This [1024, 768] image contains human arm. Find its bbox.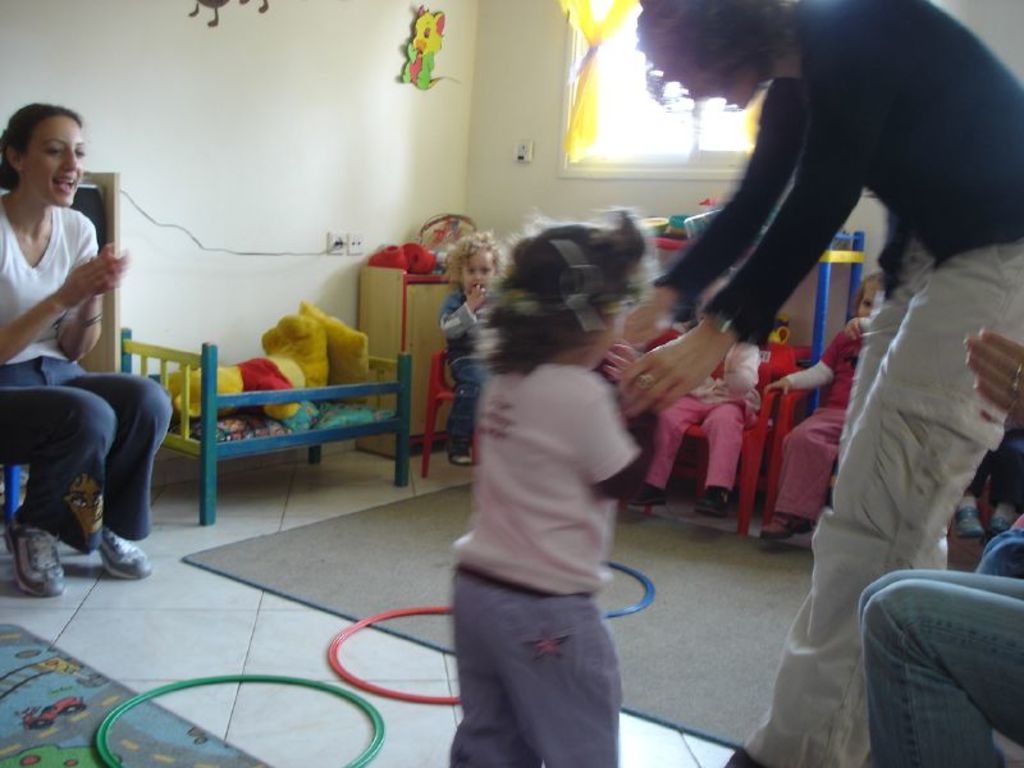
[left=723, top=343, right=755, bottom=425].
